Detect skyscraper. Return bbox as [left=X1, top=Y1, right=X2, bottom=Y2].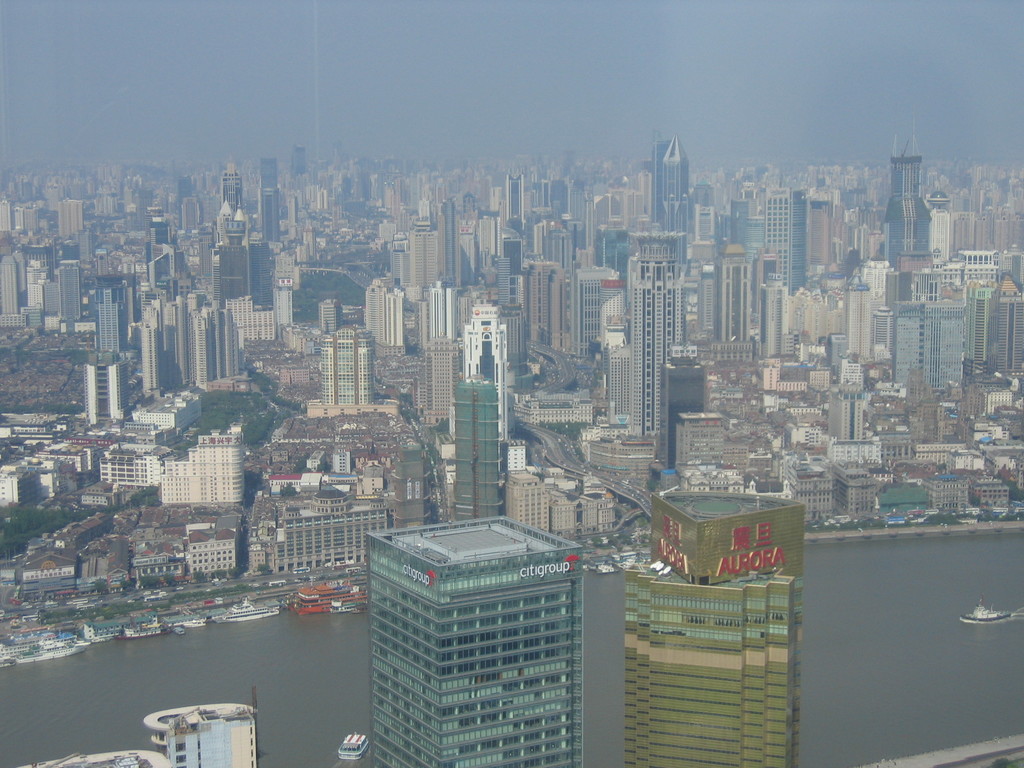
[left=725, top=195, right=749, bottom=256].
